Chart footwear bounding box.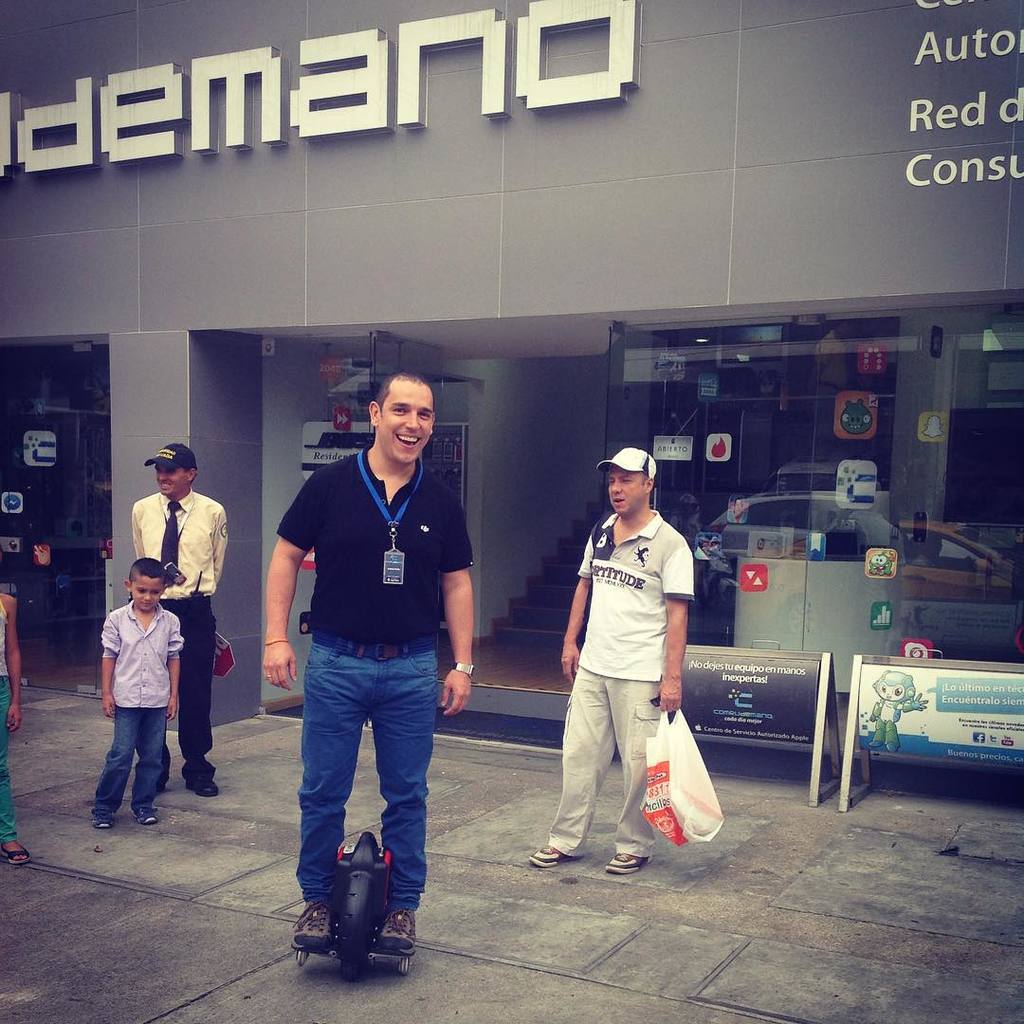
Charted: (293, 895, 342, 946).
